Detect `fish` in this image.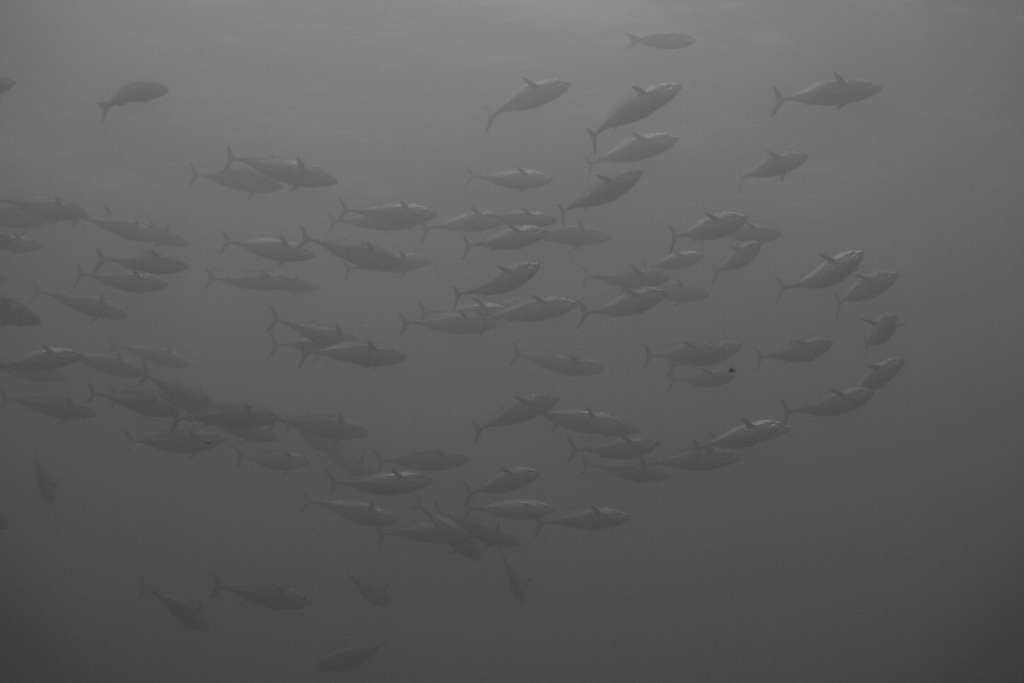
Detection: Rect(750, 331, 842, 378).
